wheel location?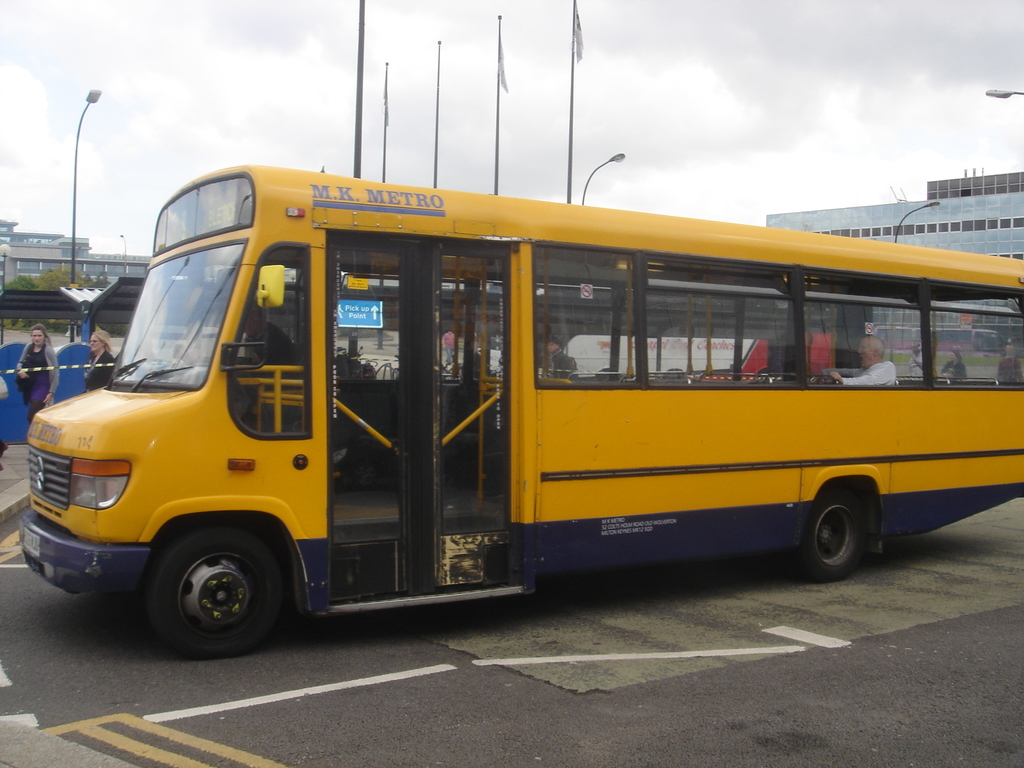
<bbox>801, 488, 866, 584</bbox>
